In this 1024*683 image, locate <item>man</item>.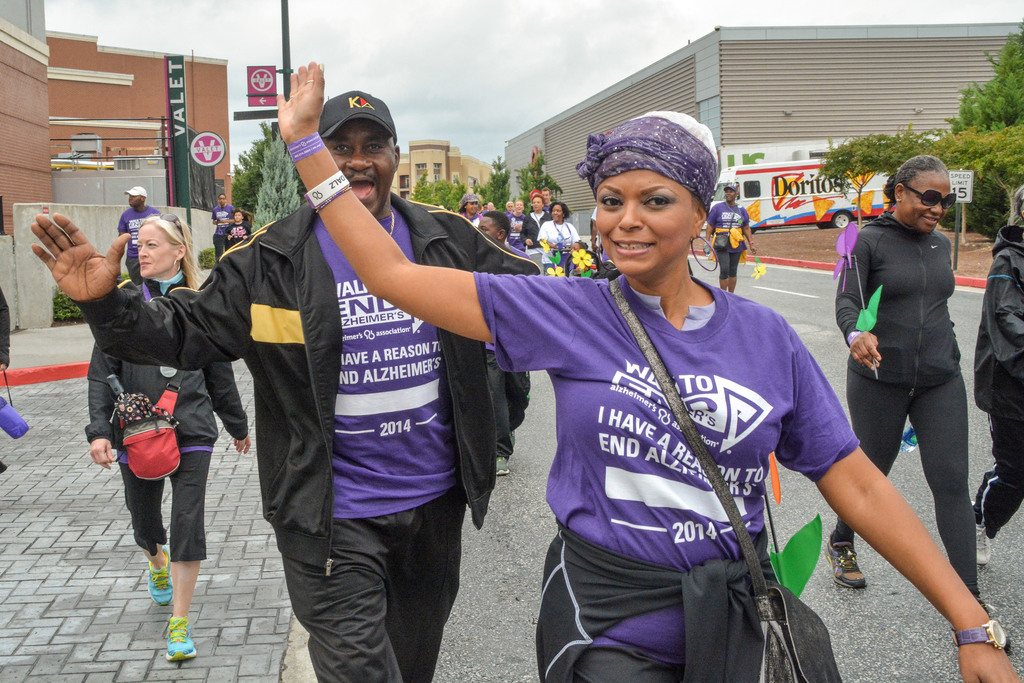
Bounding box: x1=204 y1=190 x2=229 y2=261.
